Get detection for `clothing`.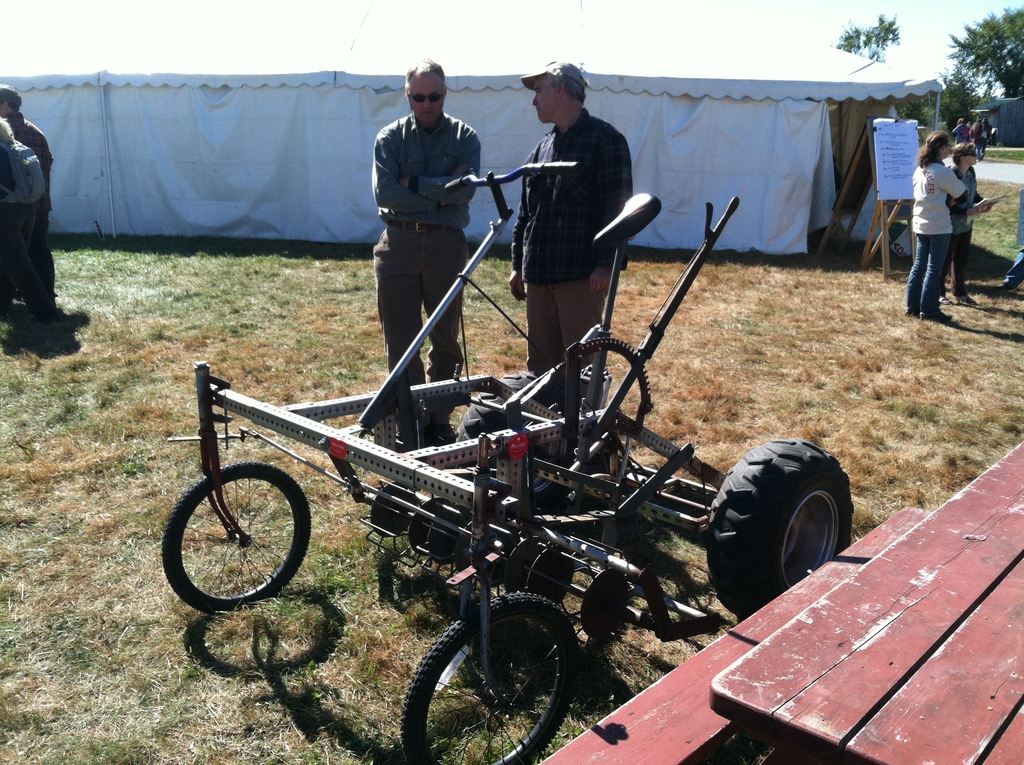
Detection: {"x1": 3, "y1": 108, "x2": 55, "y2": 297}.
